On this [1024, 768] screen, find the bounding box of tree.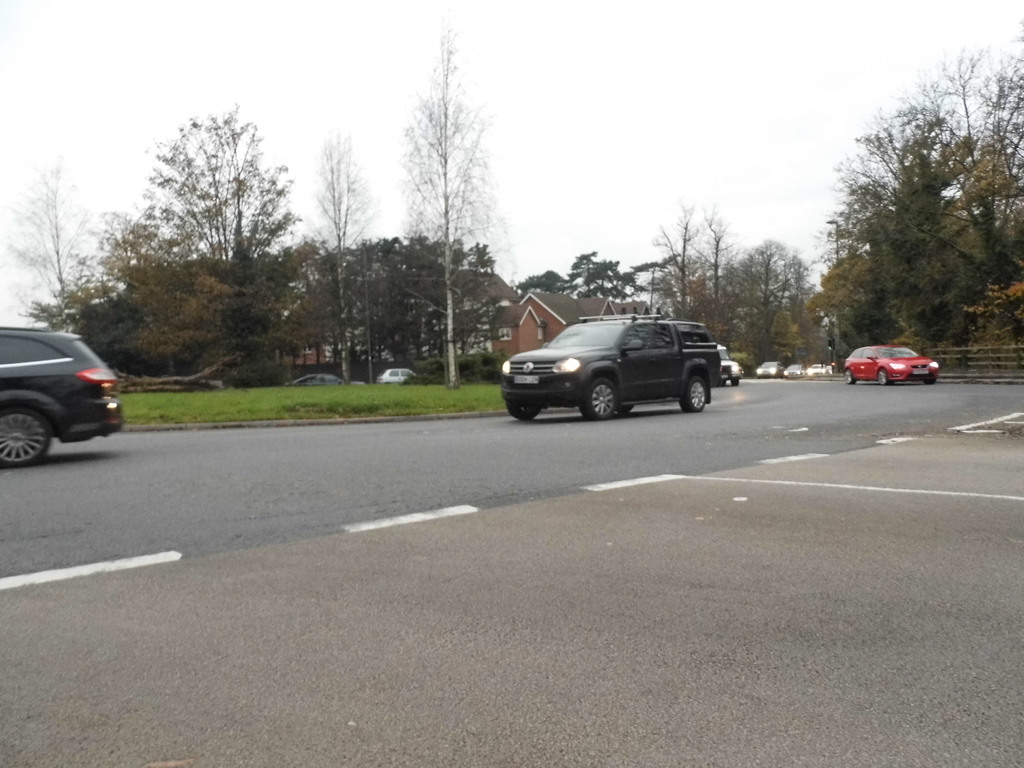
Bounding box: <bbox>800, 87, 1023, 365</bbox>.
